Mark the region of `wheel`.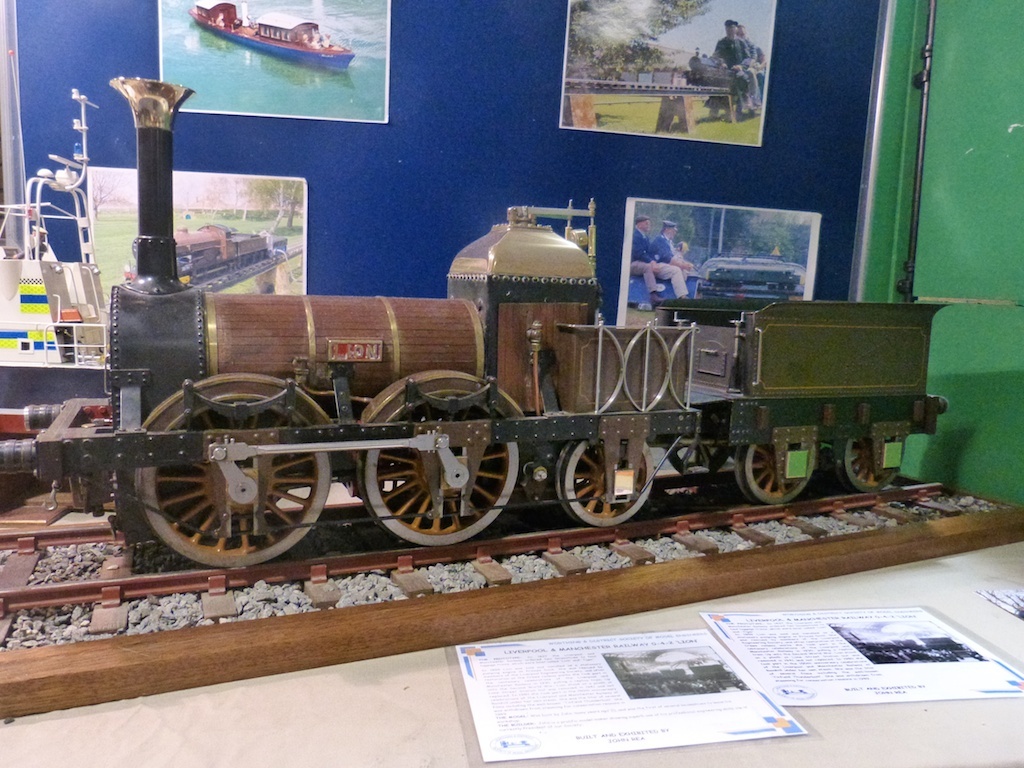
Region: locate(558, 438, 657, 528).
